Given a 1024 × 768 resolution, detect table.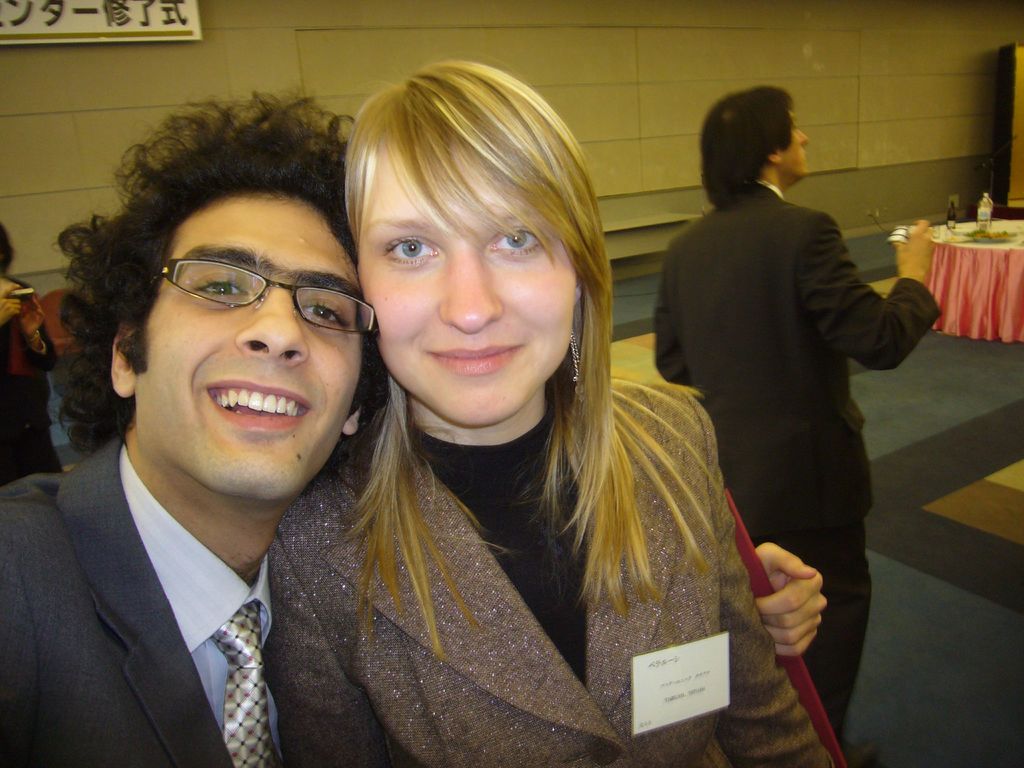
<box>901,227,1023,330</box>.
